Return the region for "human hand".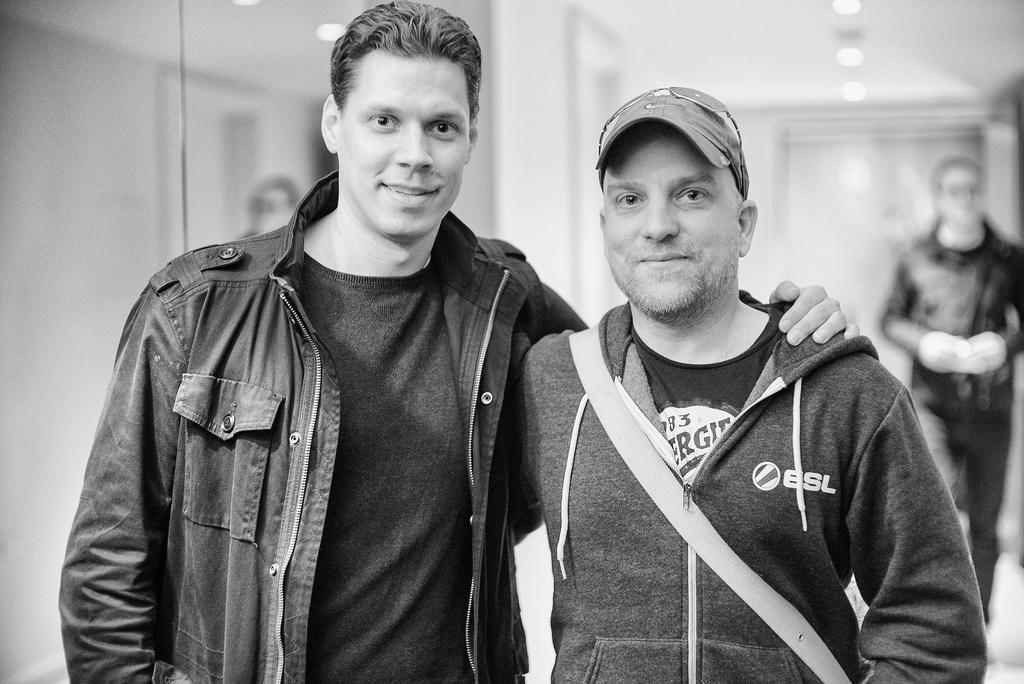
Rect(956, 329, 1005, 373).
